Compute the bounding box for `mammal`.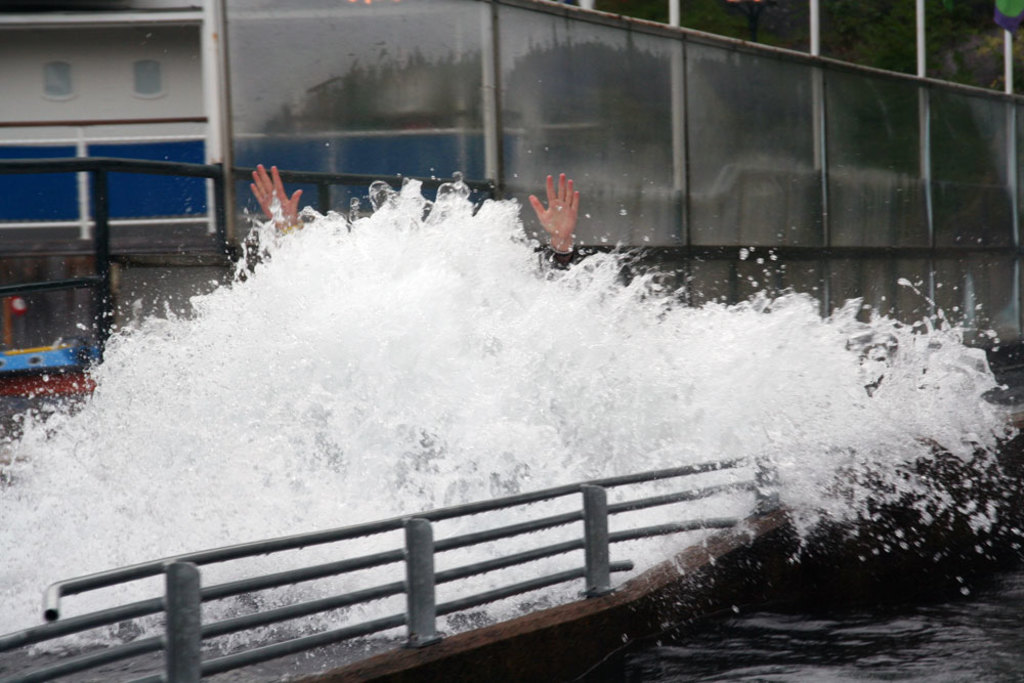
l=244, t=157, r=601, b=285.
